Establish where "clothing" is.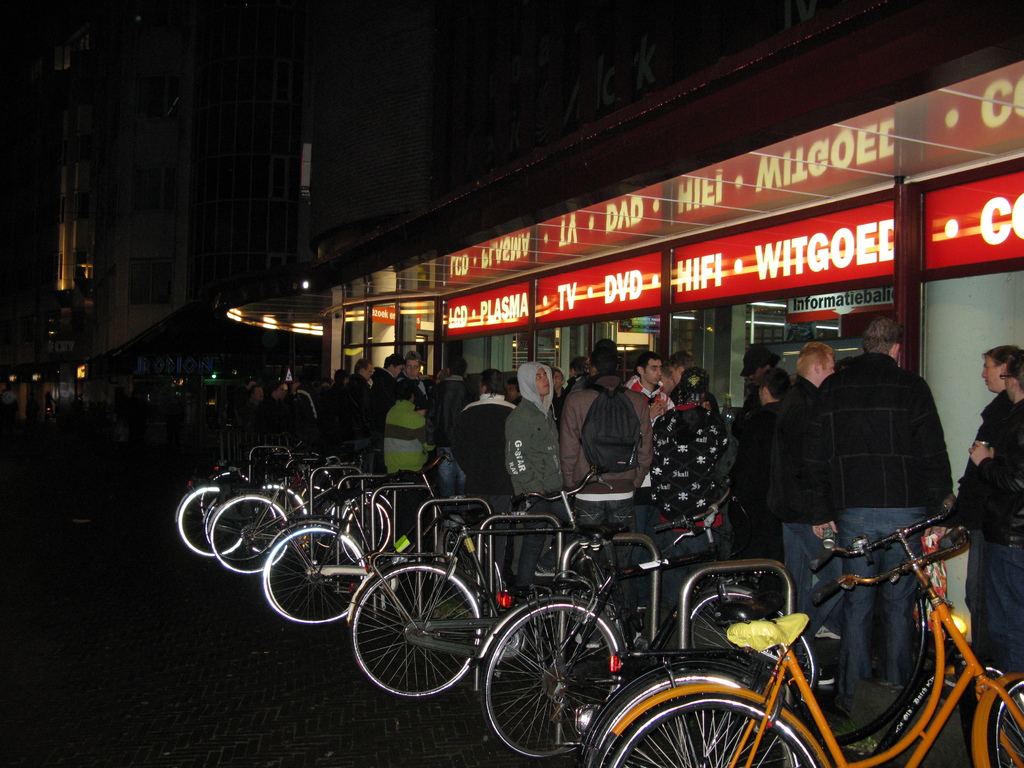
Established at 342/369/378/450.
